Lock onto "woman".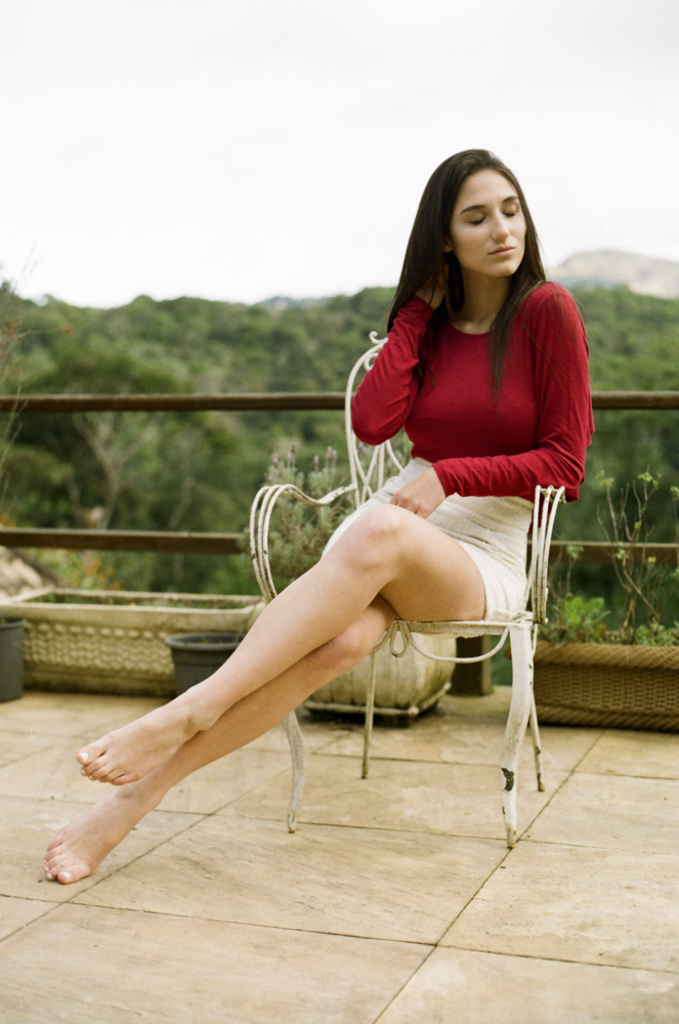
Locked: detection(83, 193, 553, 898).
